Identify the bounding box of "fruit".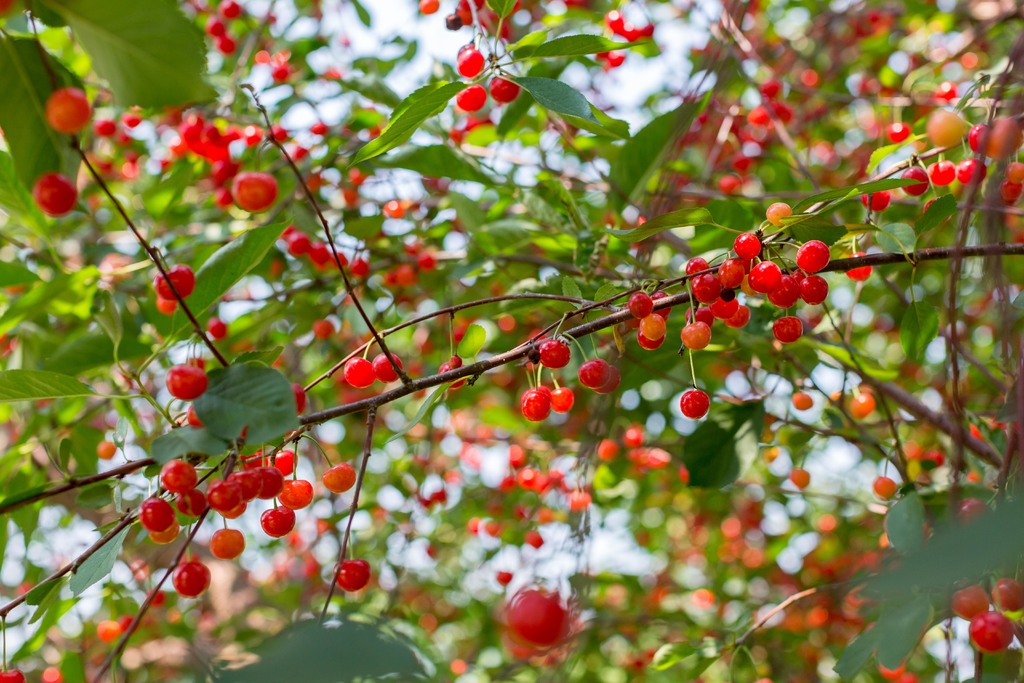
bbox(872, 474, 901, 502).
